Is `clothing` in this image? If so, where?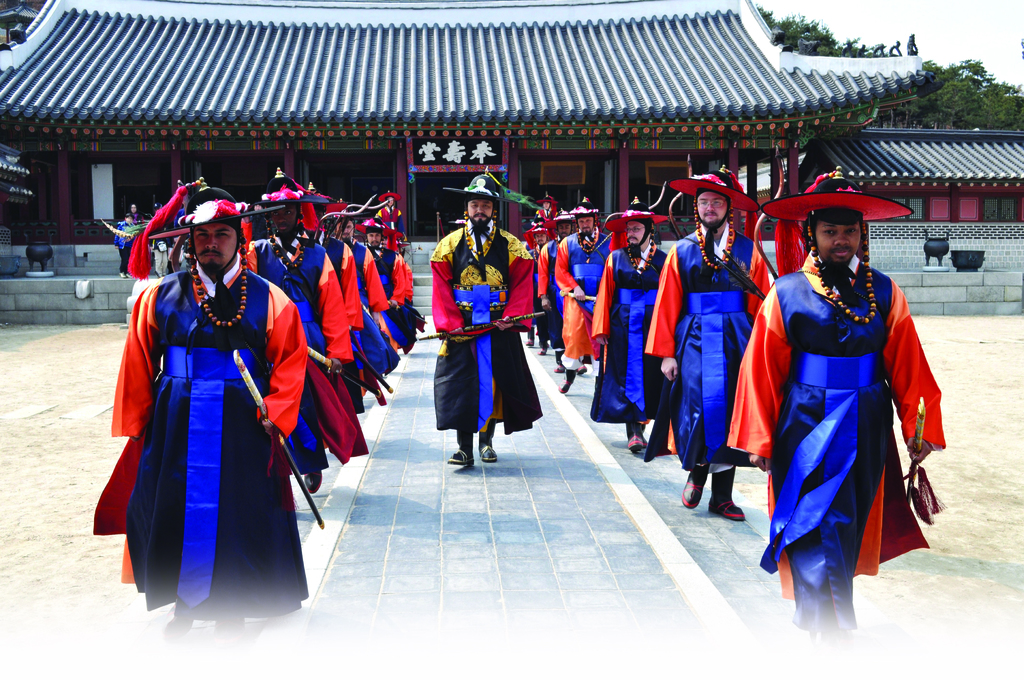
Yes, at box=[771, 239, 943, 622].
